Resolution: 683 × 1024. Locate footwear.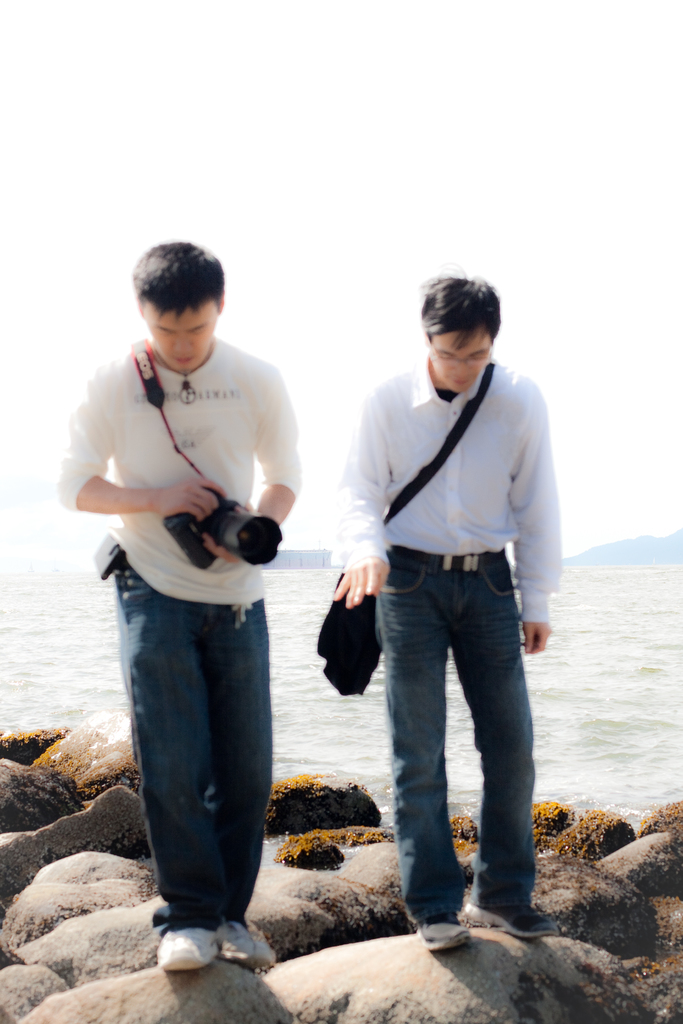
(x1=147, y1=911, x2=221, y2=972).
